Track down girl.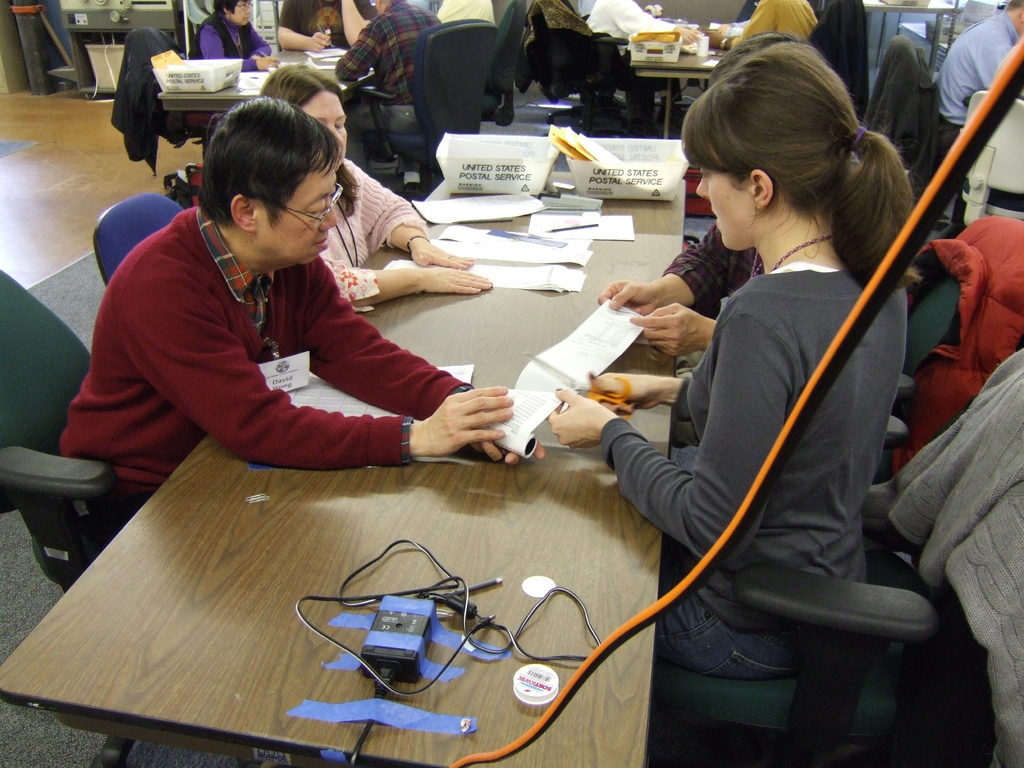
Tracked to box=[262, 61, 490, 303].
